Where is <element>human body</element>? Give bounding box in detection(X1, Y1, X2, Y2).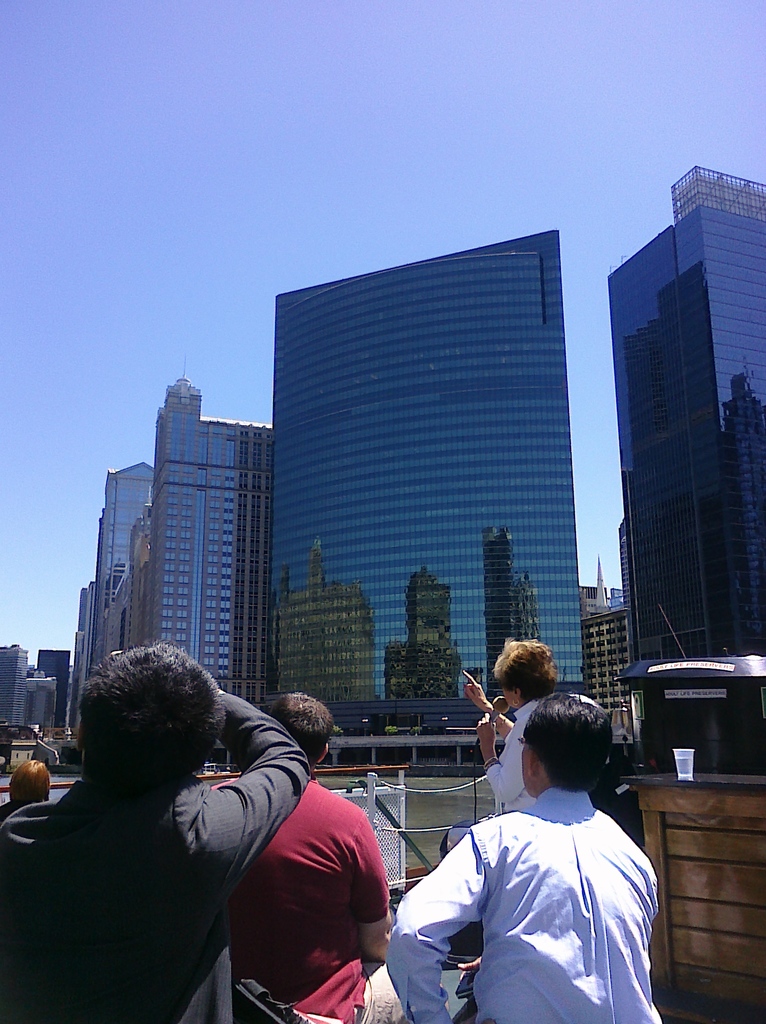
detection(0, 797, 38, 824).
